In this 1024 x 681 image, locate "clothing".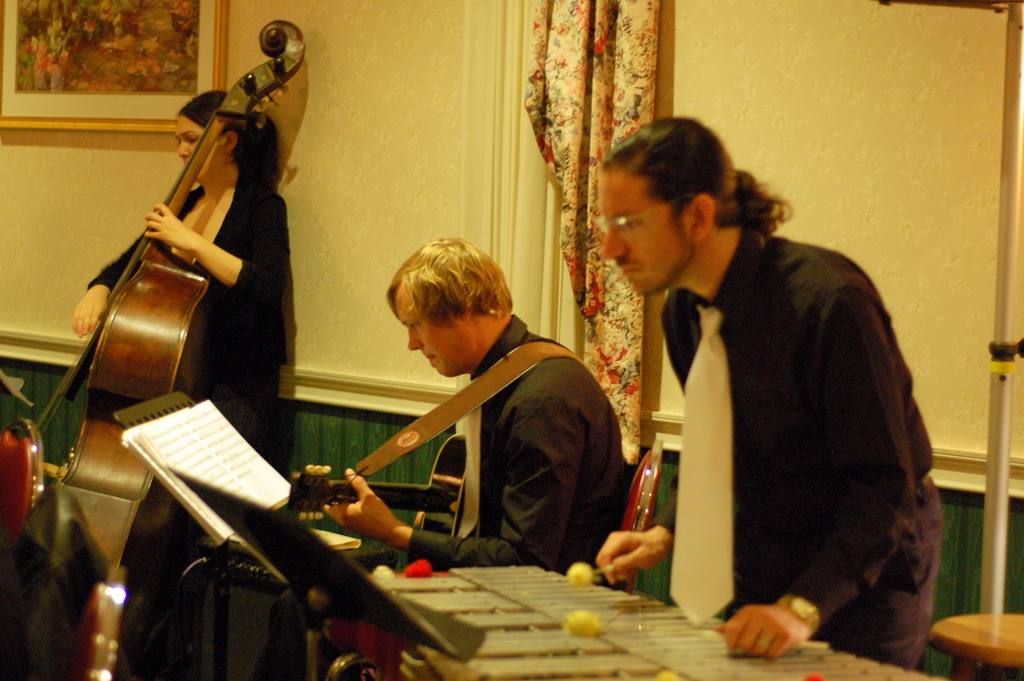
Bounding box: bbox=(74, 151, 289, 460).
